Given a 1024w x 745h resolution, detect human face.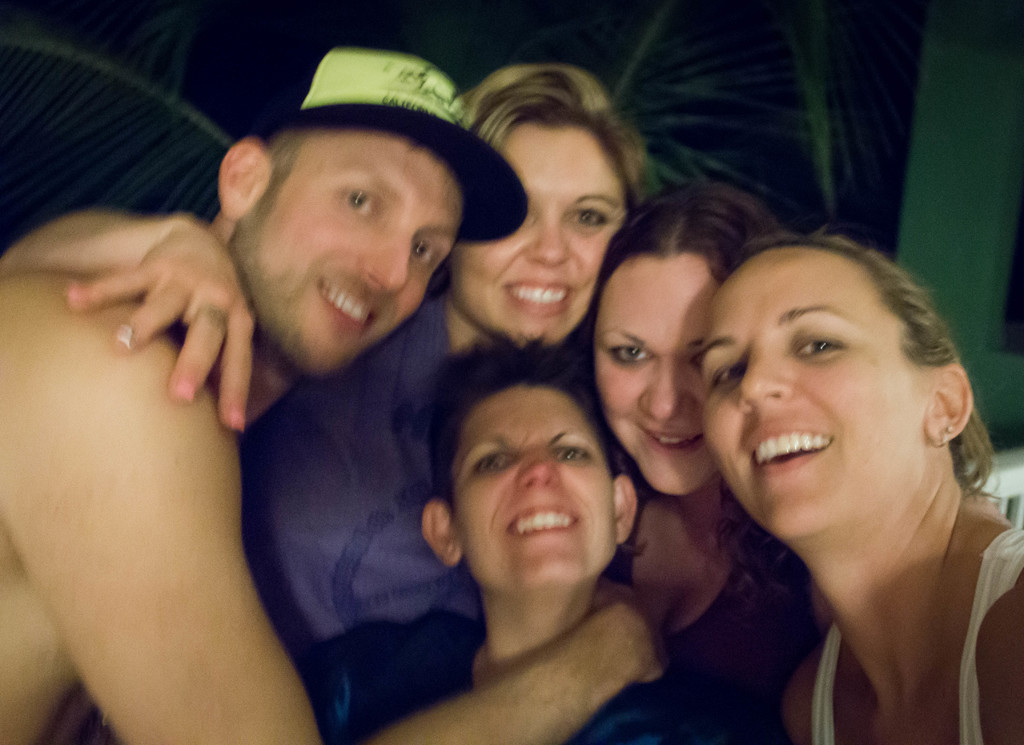
rect(452, 384, 618, 593).
